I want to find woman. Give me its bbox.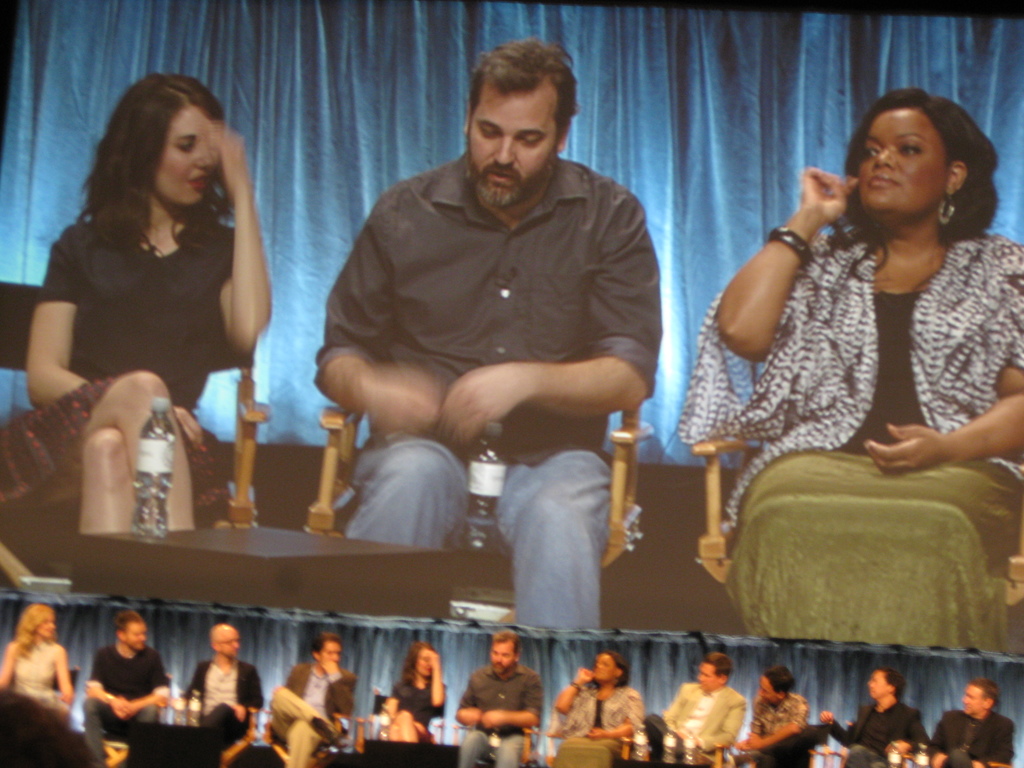
[left=724, top=64, right=1011, bottom=755].
